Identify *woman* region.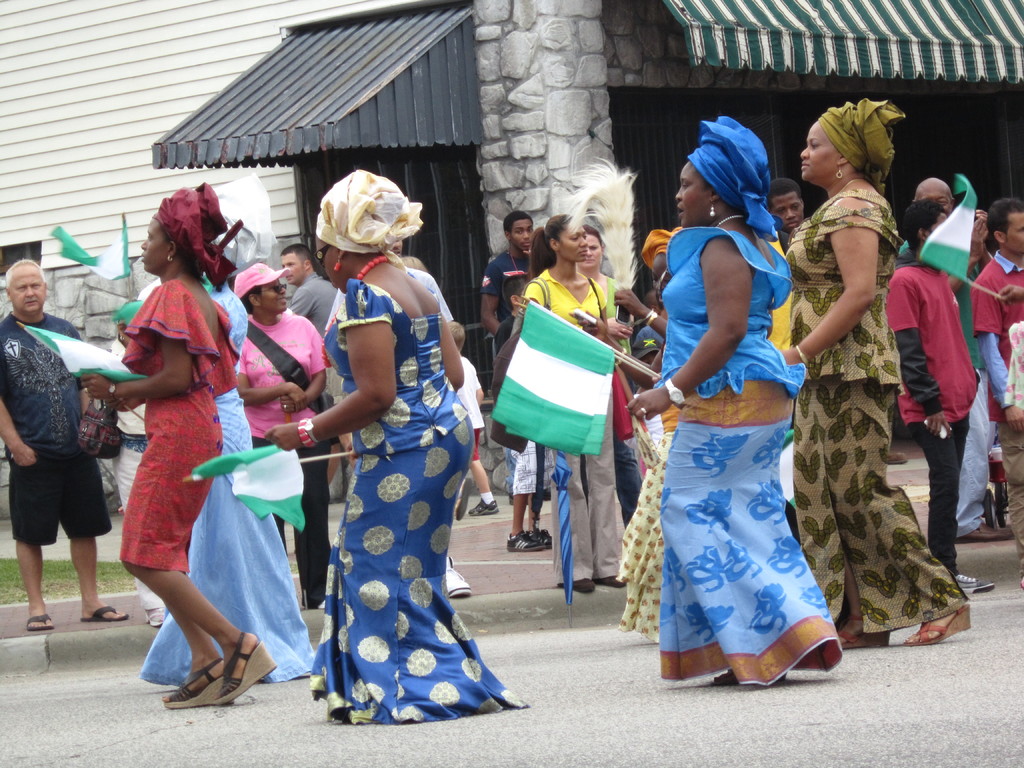
Region: select_region(624, 213, 686, 360).
